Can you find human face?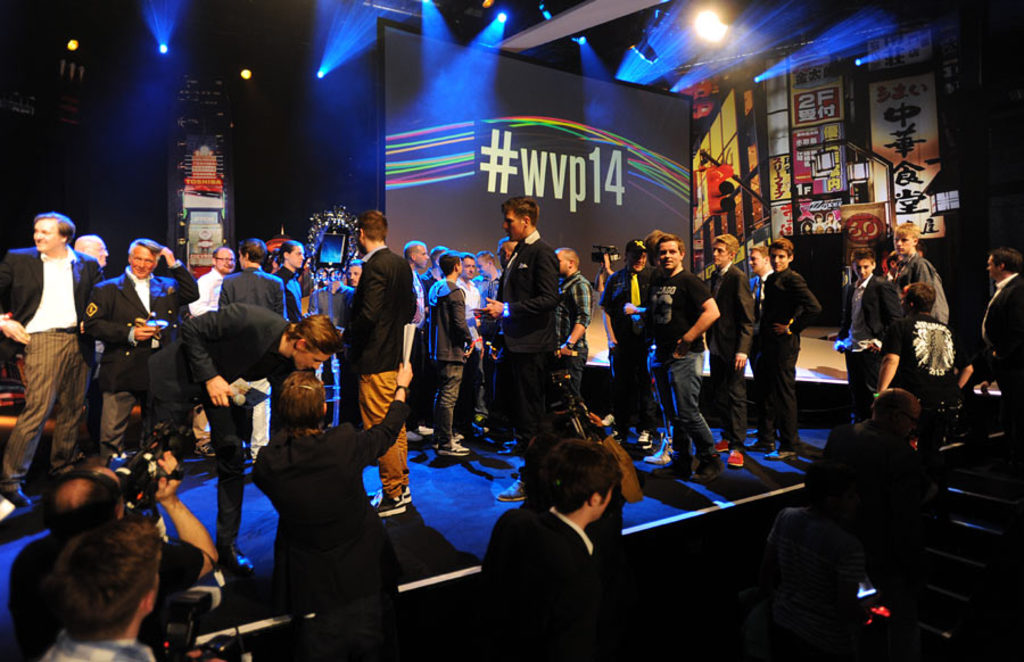
Yes, bounding box: [835, 479, 858, 522].
